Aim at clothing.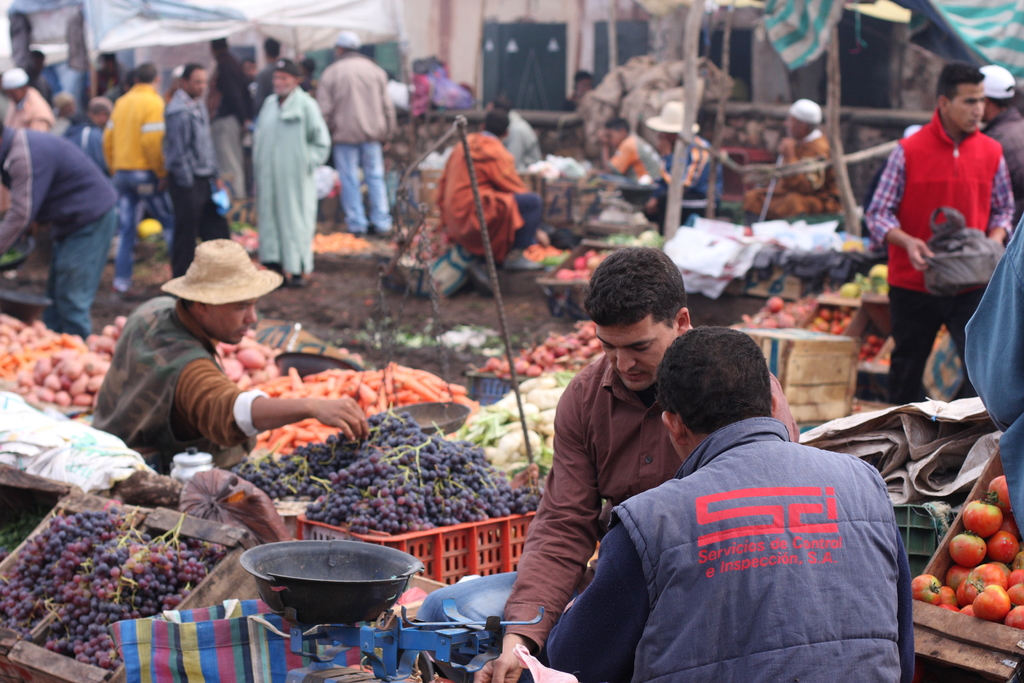
Aimed at {"left": 864, "top": 106, "right": 1015, "bottom": 375}.
